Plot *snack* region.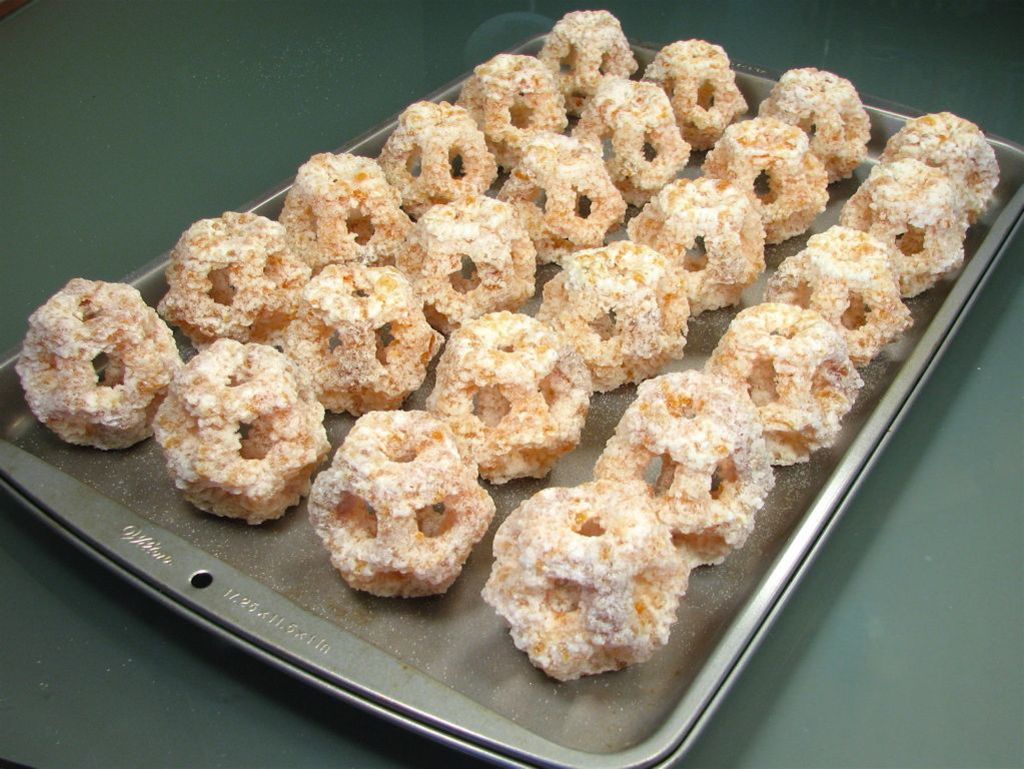
Plotted at <box>489,125,618,264</box>.
